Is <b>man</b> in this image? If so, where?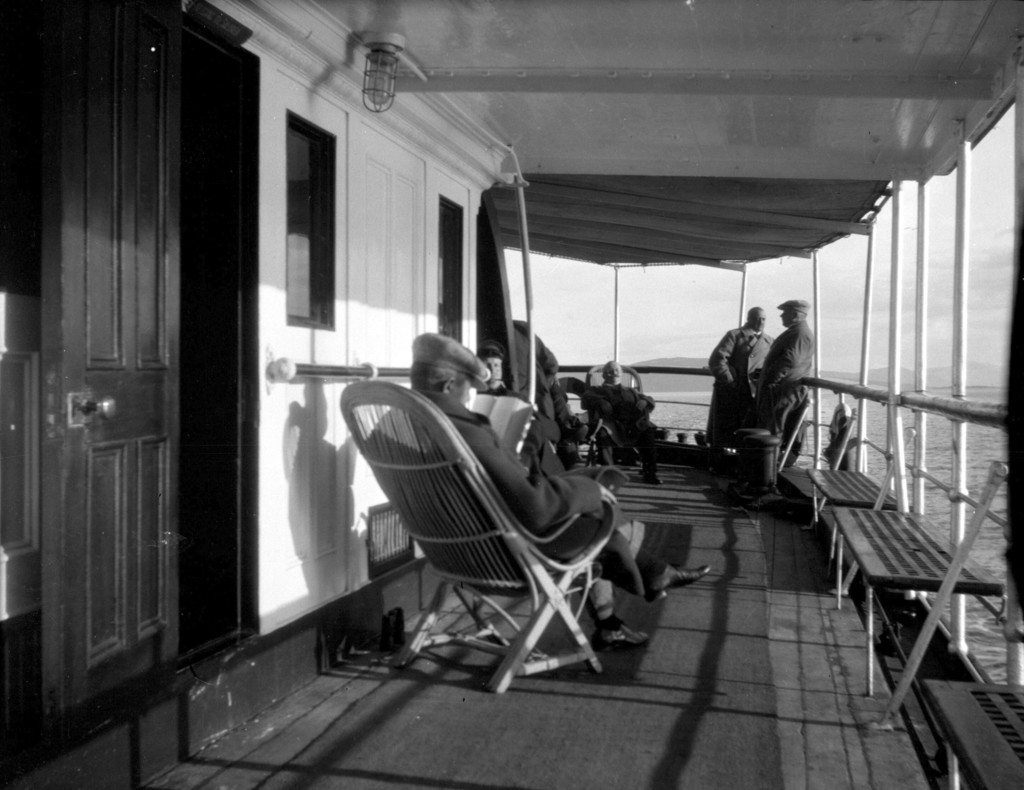
Yes, at 708/303/770/460.
